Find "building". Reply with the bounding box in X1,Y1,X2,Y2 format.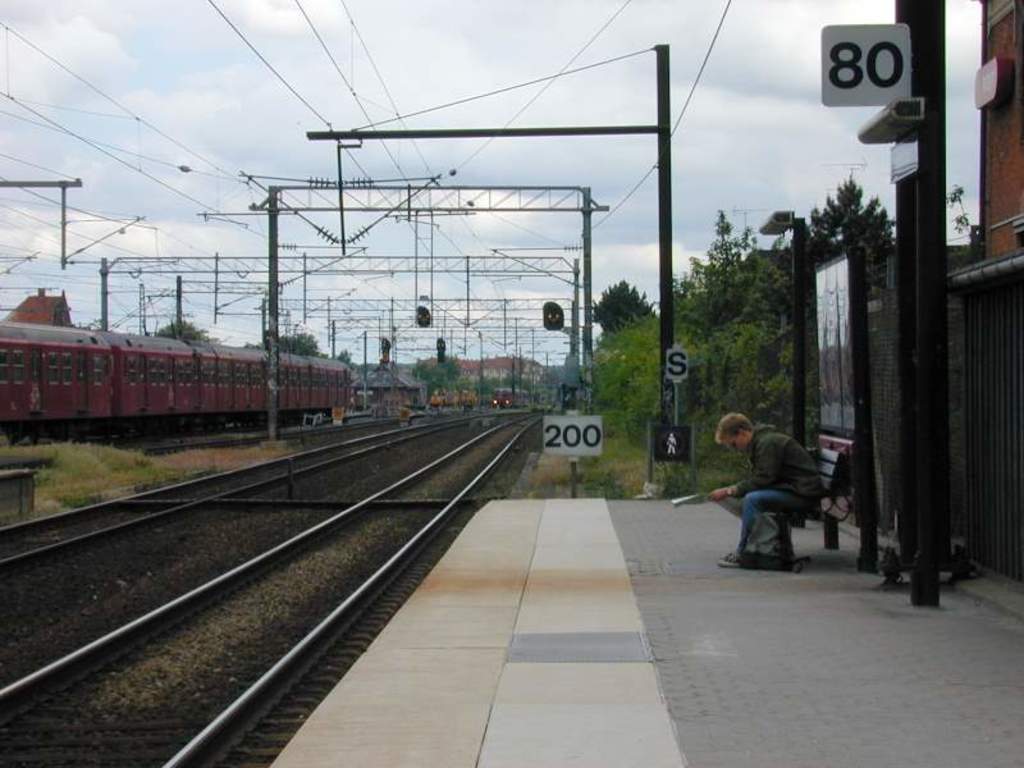
945,0,1023,582.
